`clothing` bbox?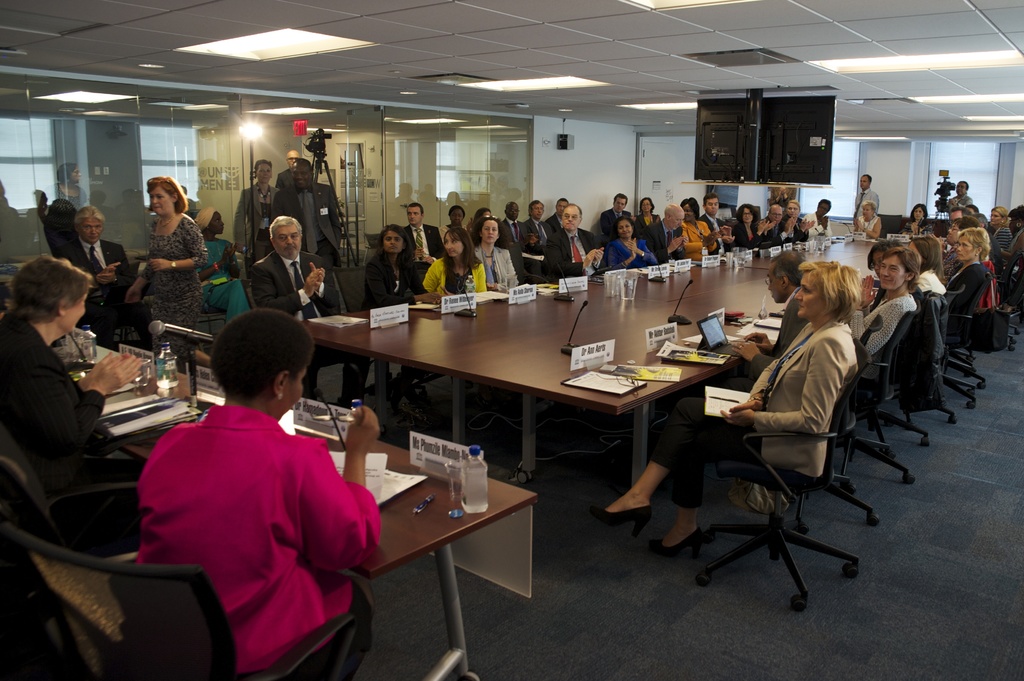
274, 168, 294, 186
